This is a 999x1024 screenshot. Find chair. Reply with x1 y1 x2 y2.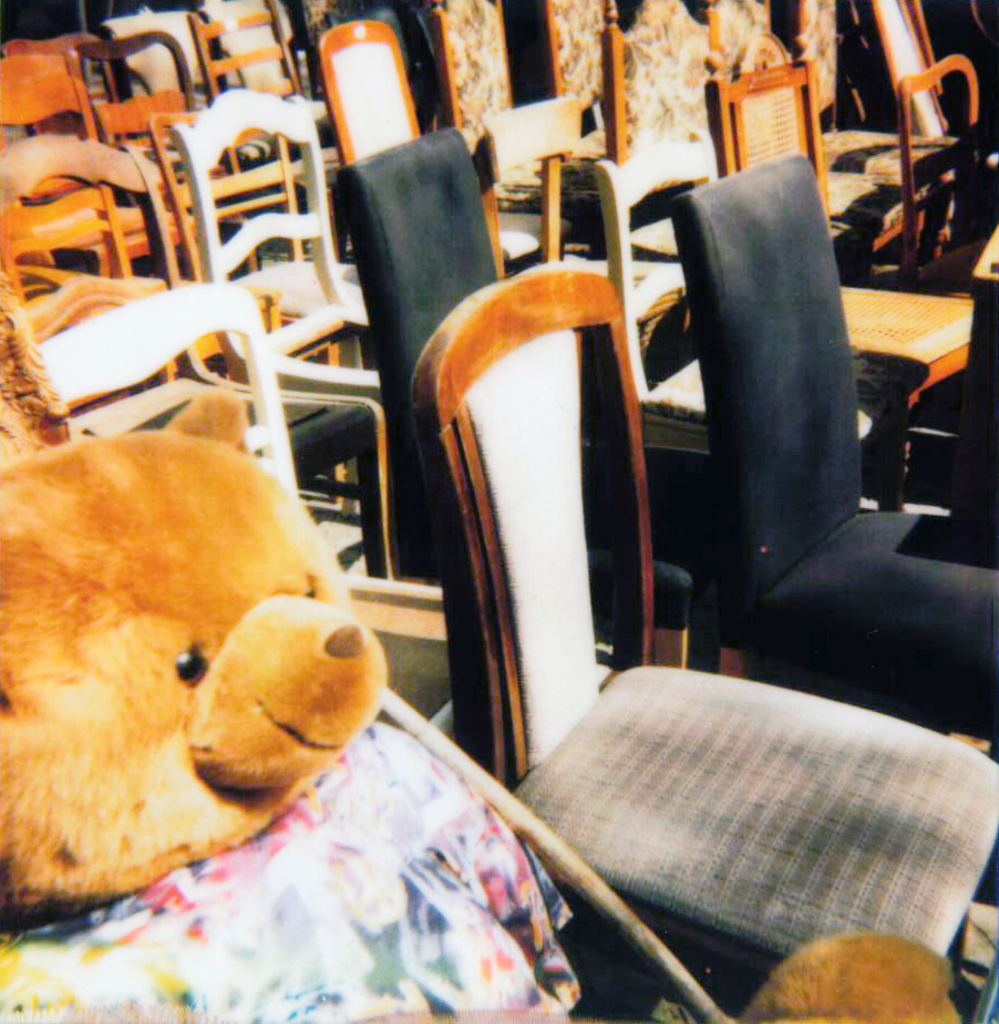
0 34 143 269.
